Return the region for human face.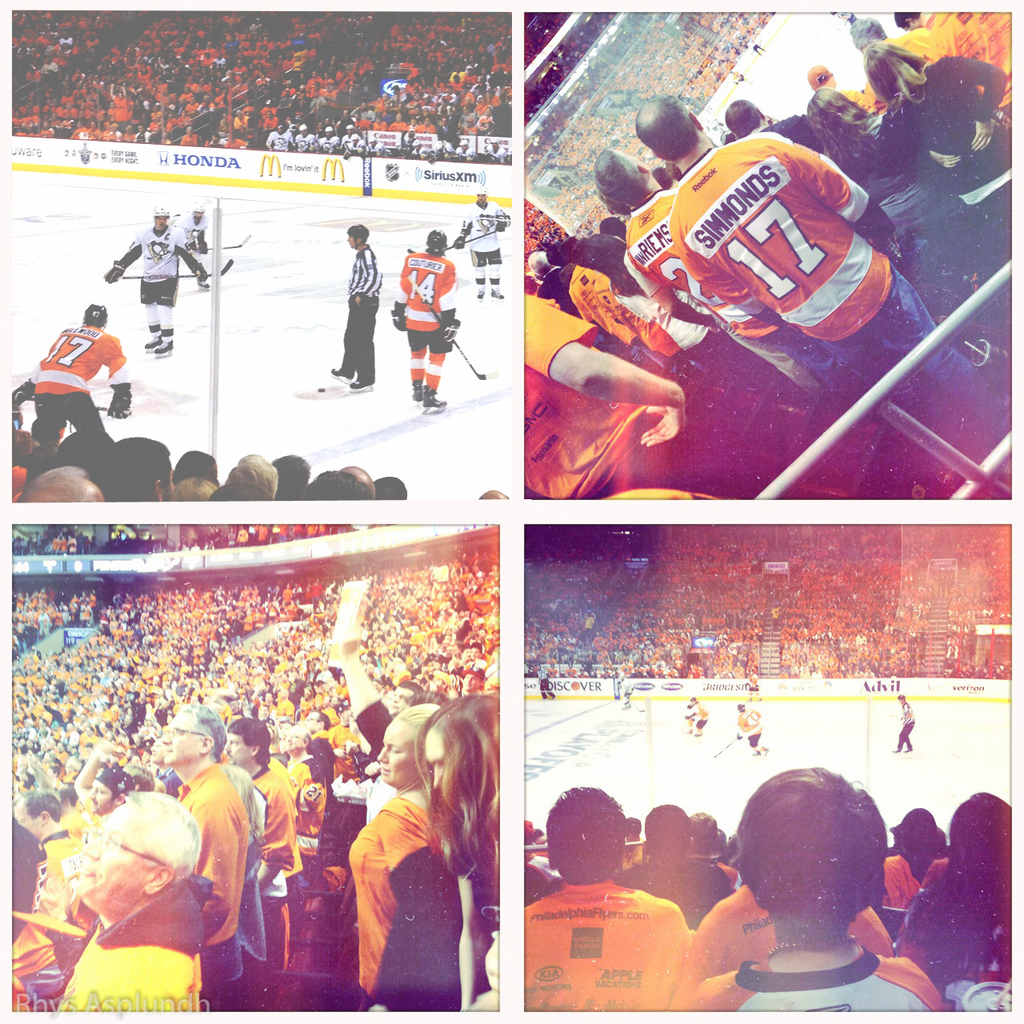
select_region(344, 235, 360, 244).
